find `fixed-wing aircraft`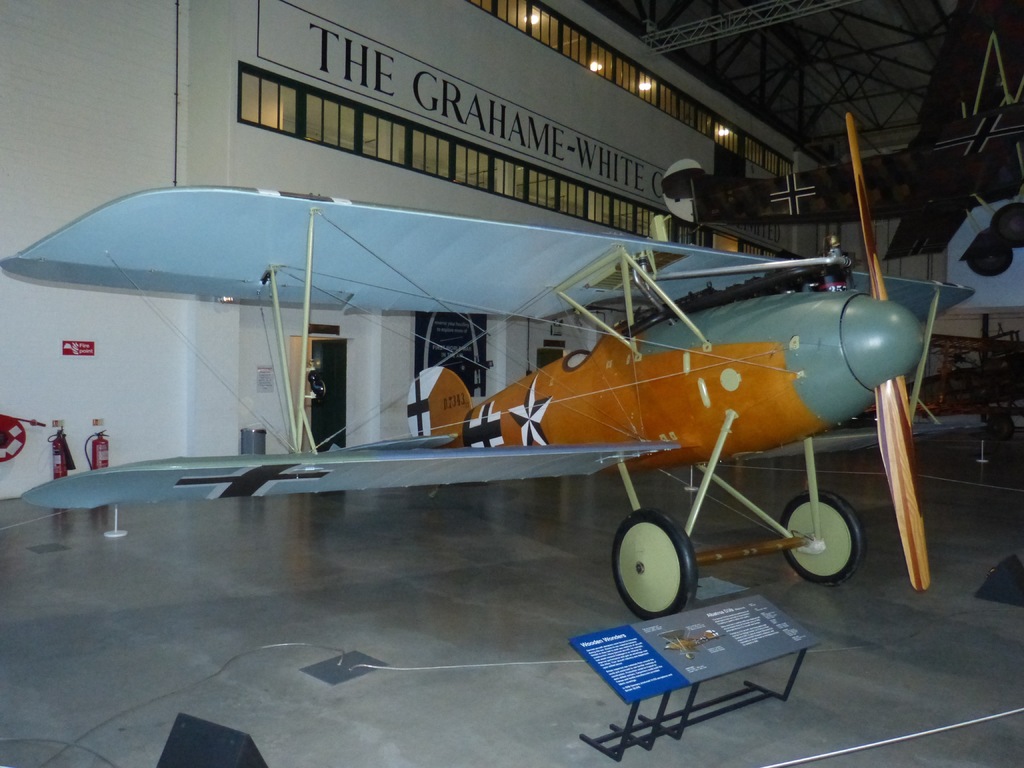
l=0, t=100, r=974, b=623
